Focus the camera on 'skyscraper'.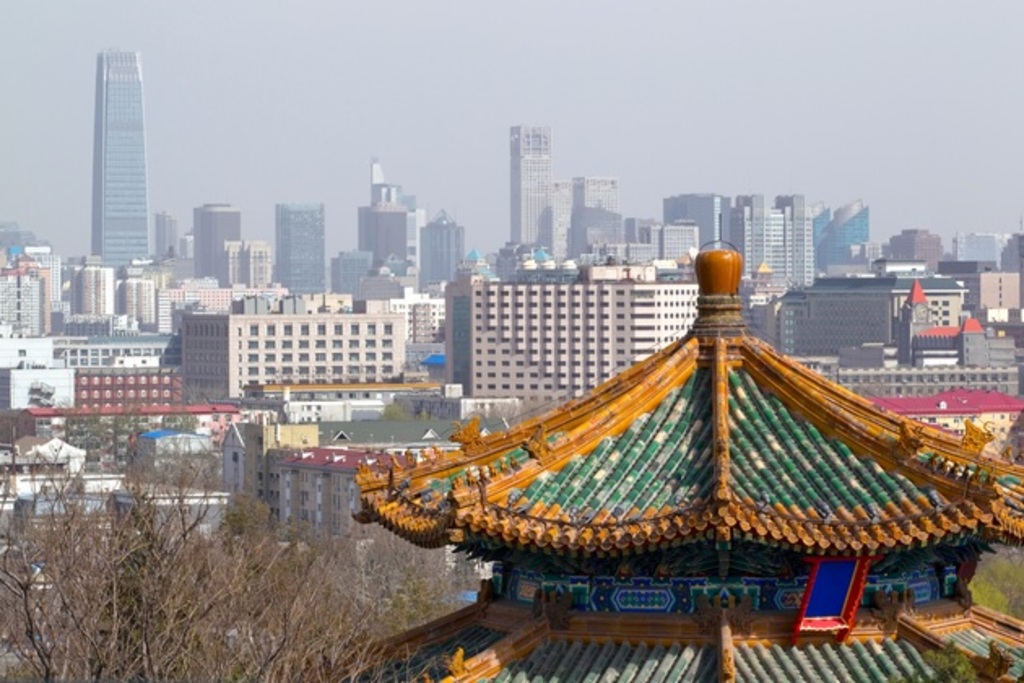
Focus region: rect(275, 194, 330, 293).
